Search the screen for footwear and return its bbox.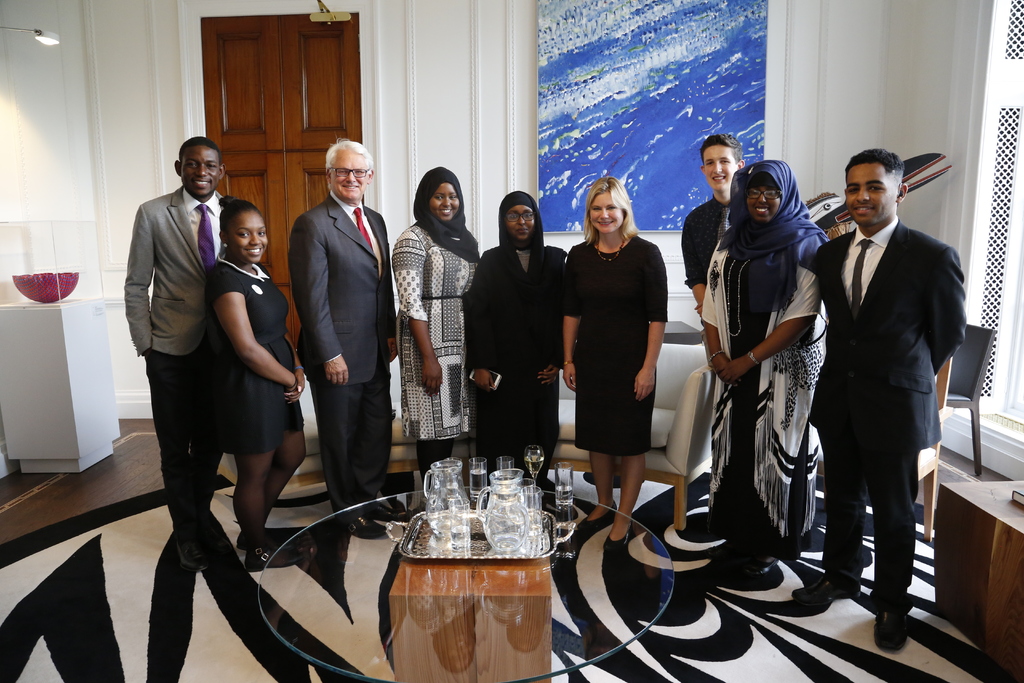
Found: 744/556/776/576.
